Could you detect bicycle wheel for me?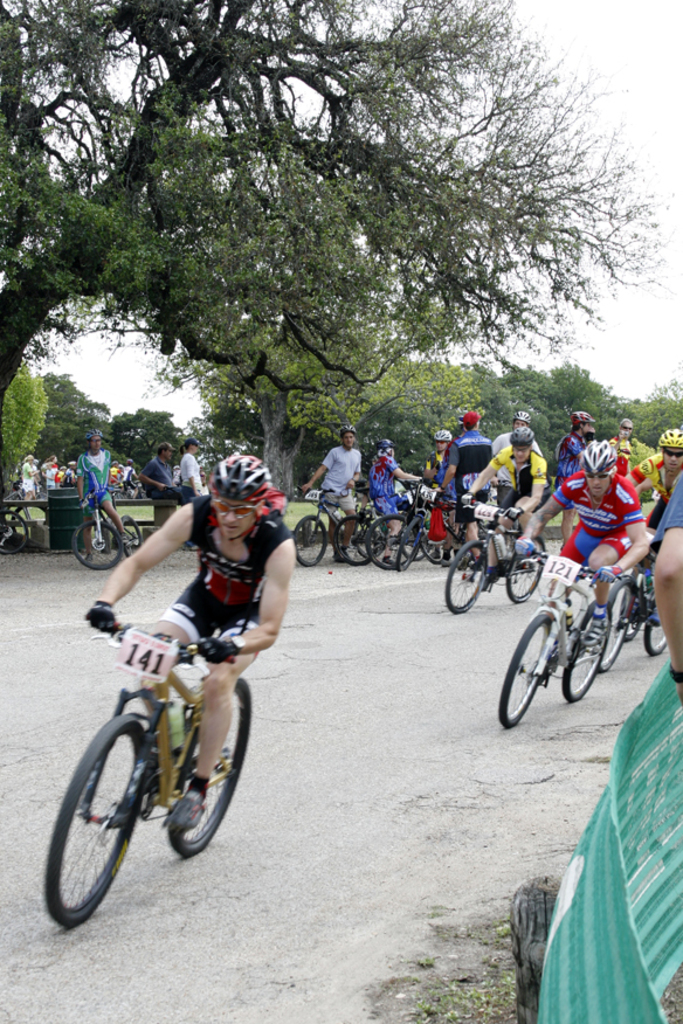
Detection result: BBox(170, 669, 251, 860).
